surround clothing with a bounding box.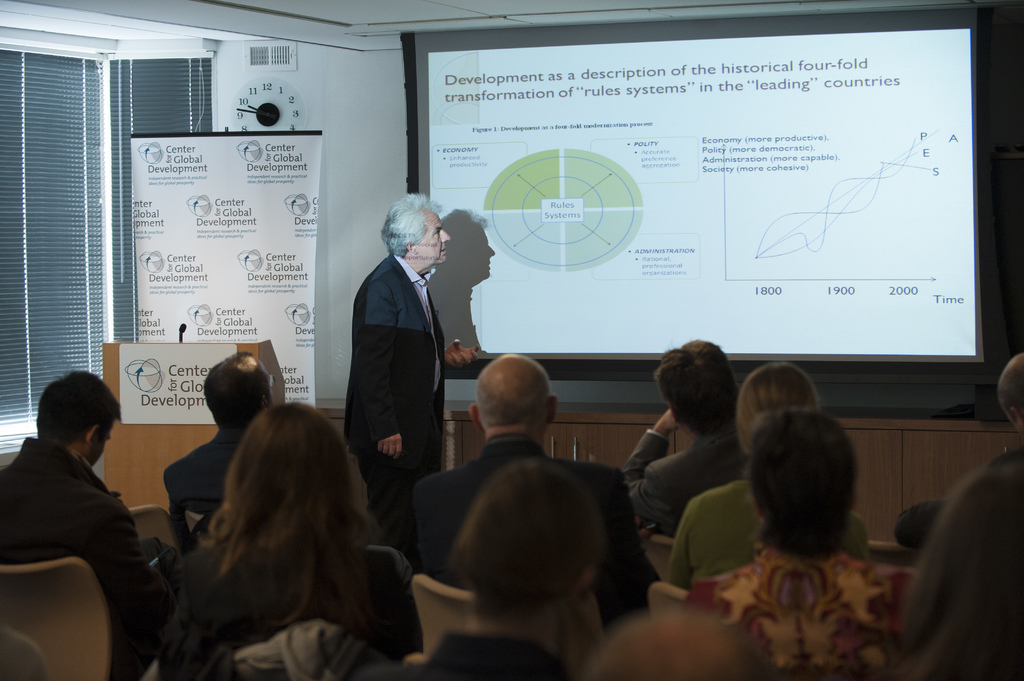
bbox=(685, 539, 928, 666).
